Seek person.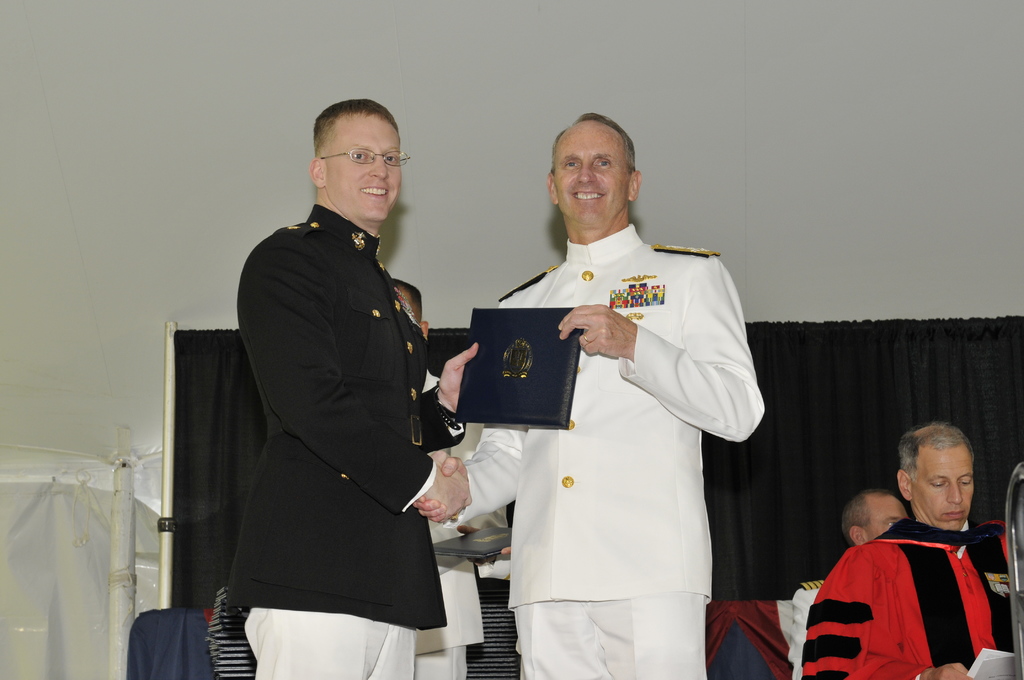
(x1=801, y1=421, x2=1023, y2=679).
